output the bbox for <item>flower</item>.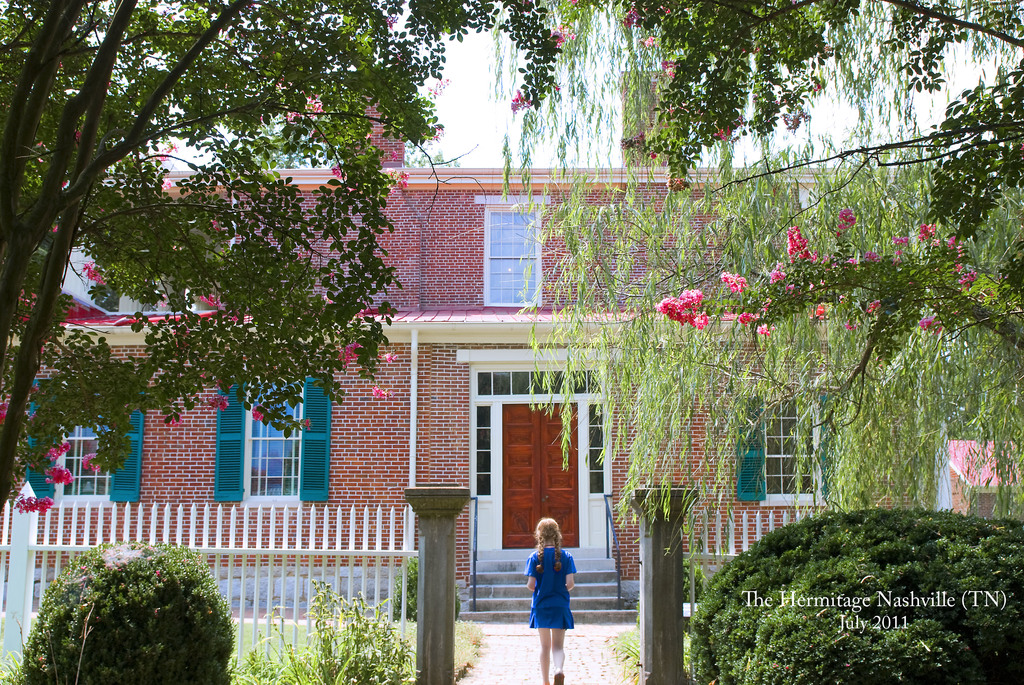
pyautogui.locateOnScreen(15, 491, 58, 517).
